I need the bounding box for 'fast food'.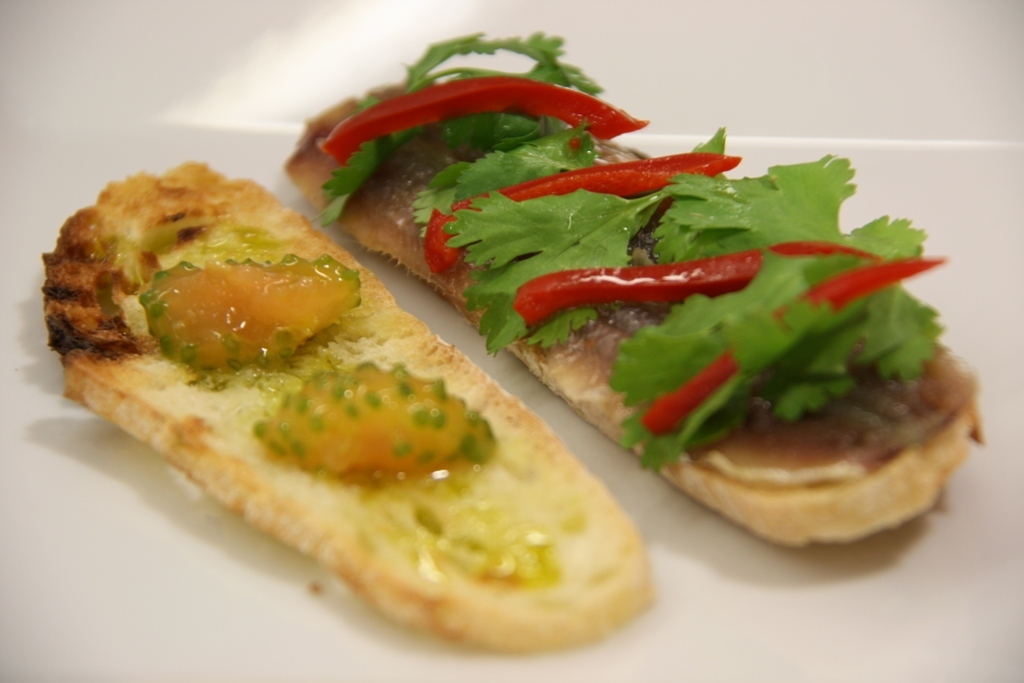
Here it is: 286, 29, 987, 549.
